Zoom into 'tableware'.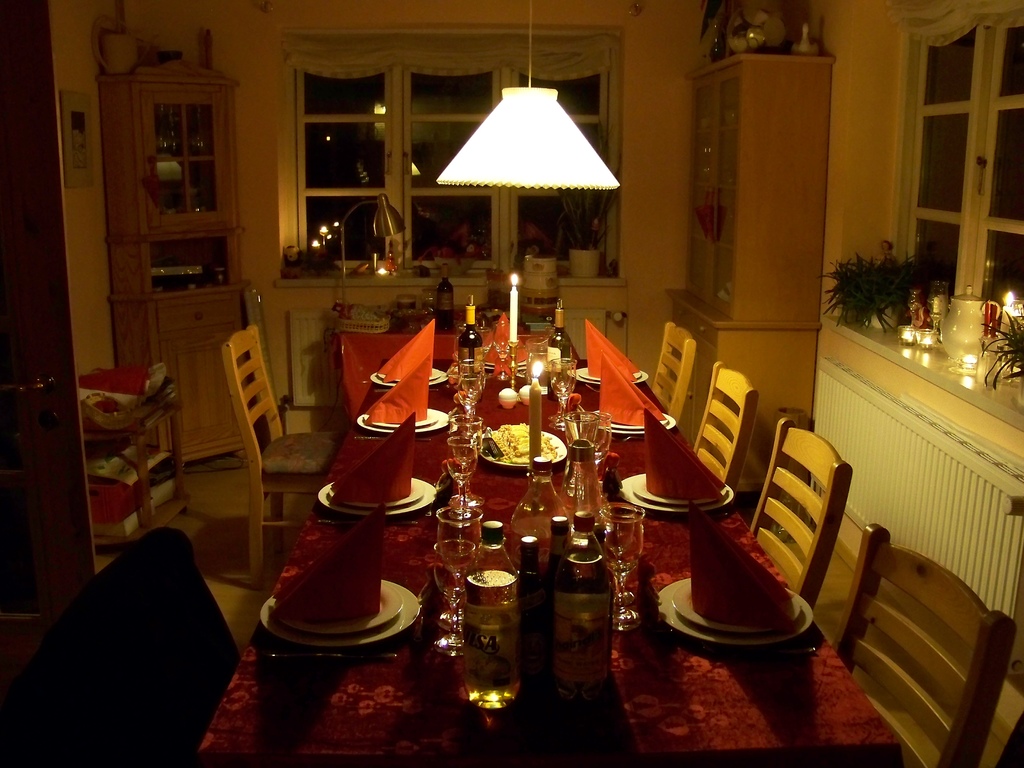
Zoom target: {"x1": 314, "y1": 478, "x2": 442, "y2": 512}.
